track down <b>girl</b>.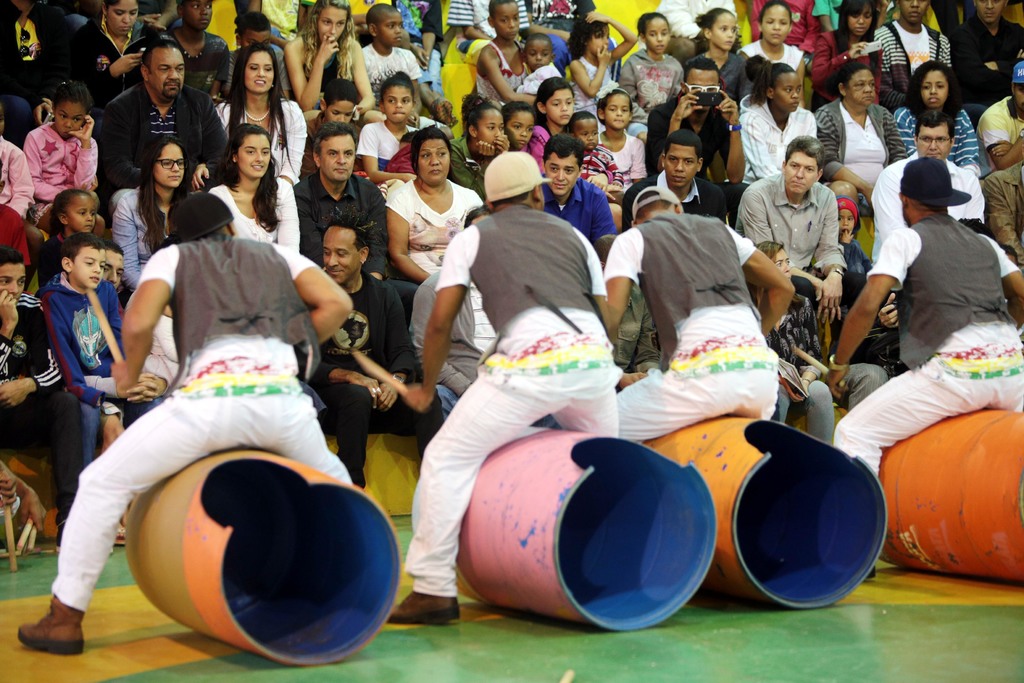
Tracked to x1=284 y1=0 x2=376 y2=134.
